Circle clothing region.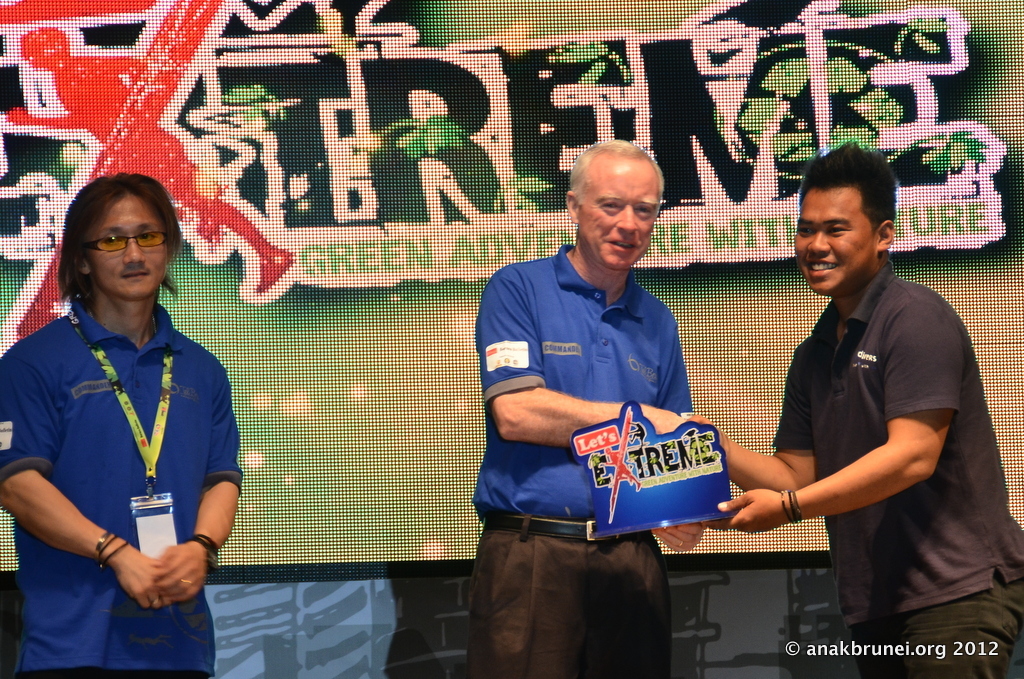
Region: region(458, 242, 690, 678).
